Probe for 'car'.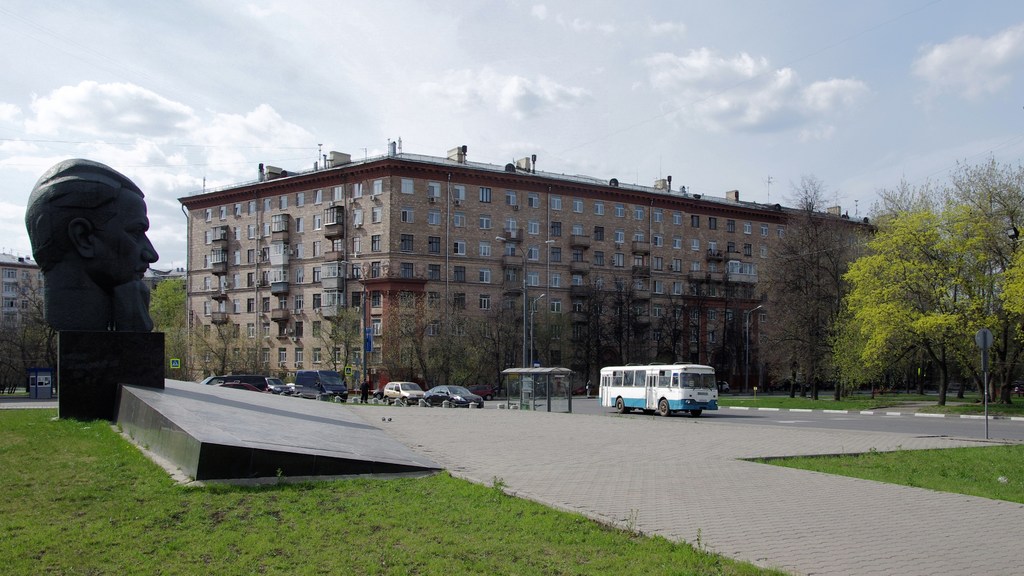
Probe result: (384,379,426,400).
